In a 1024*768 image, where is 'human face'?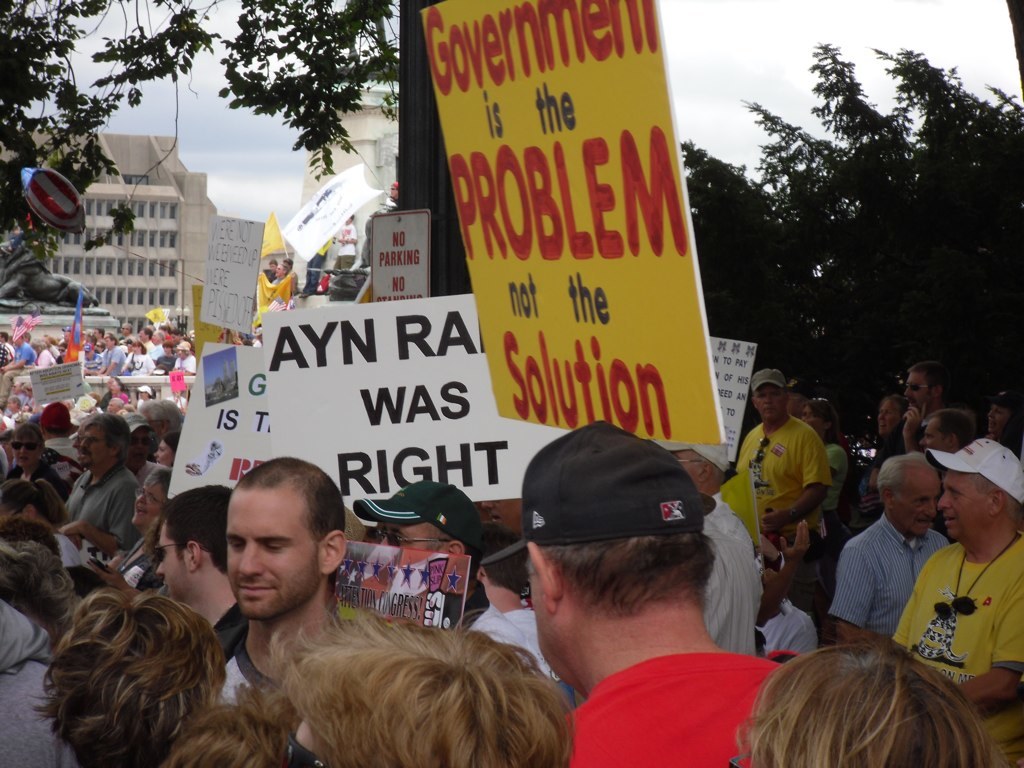
pyautogui.locateOnScreen(130, 441, 156, 458).
